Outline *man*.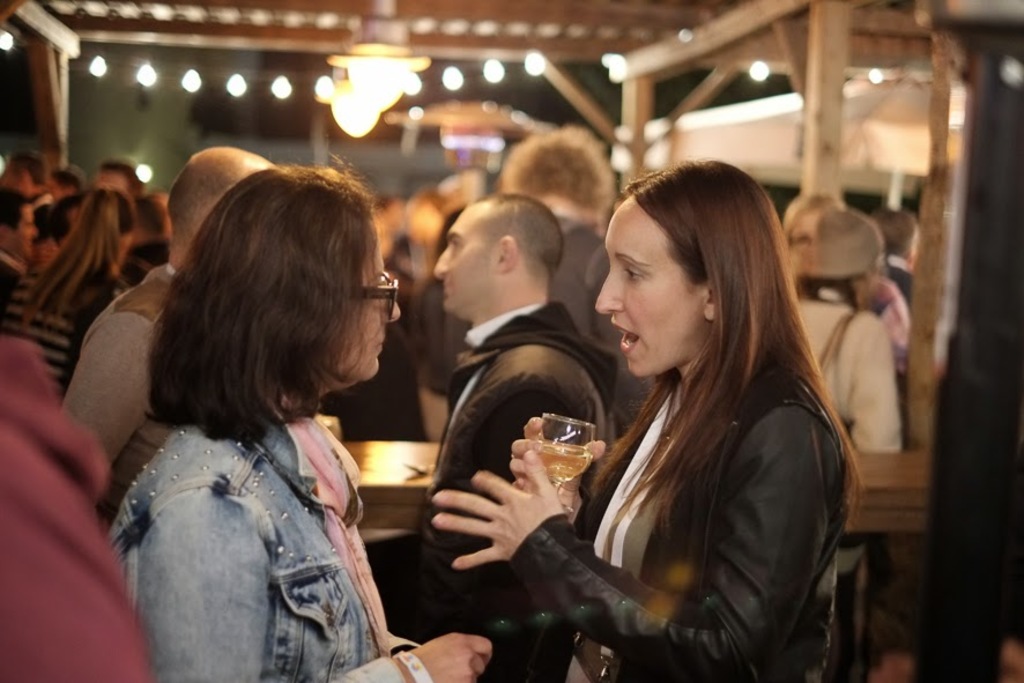
Outline: left=406, top=188, right=616, bottom=682.
